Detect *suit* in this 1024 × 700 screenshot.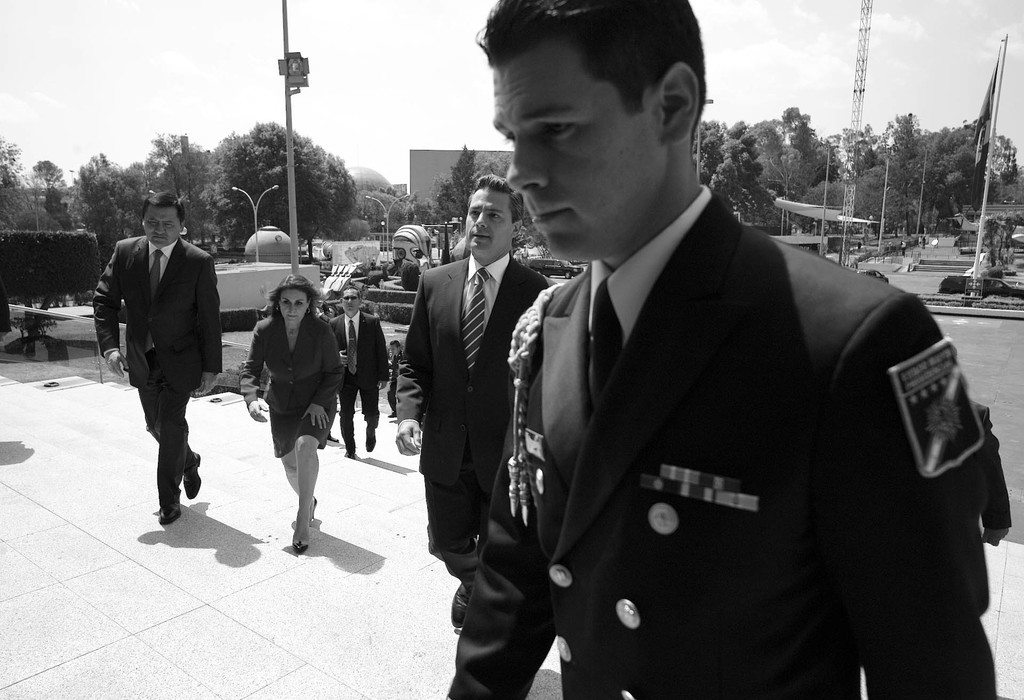
Detection: crop(394, 250, 564, 580).
